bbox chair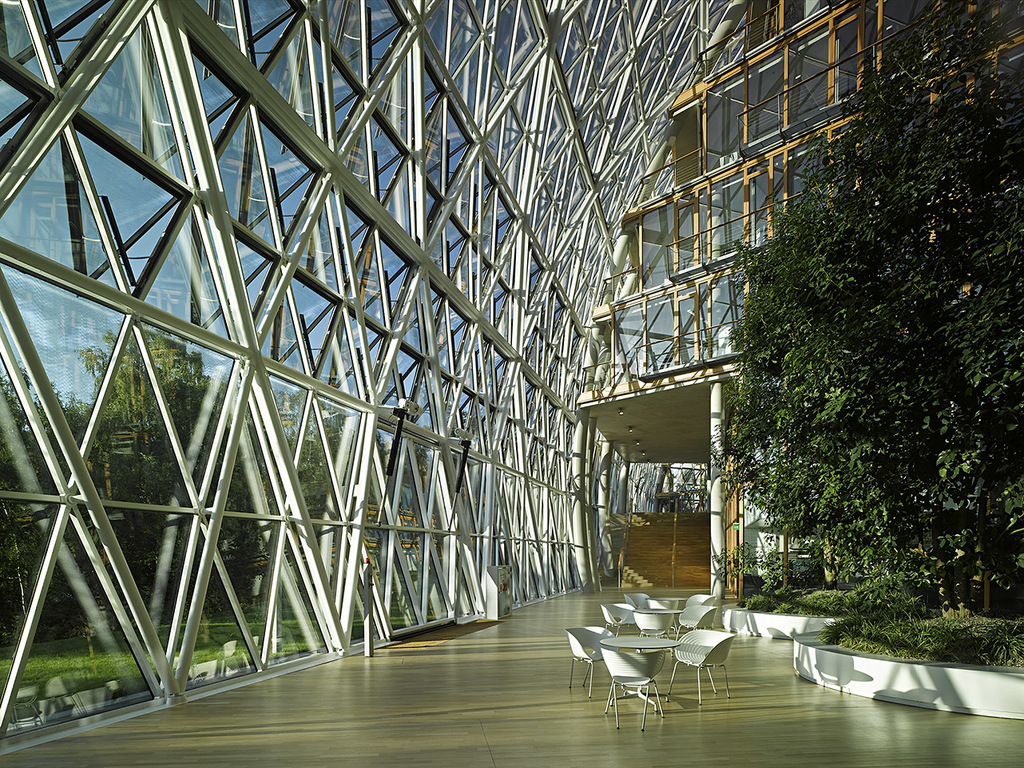
x1=678, y1=604, x2=717, y2=629
